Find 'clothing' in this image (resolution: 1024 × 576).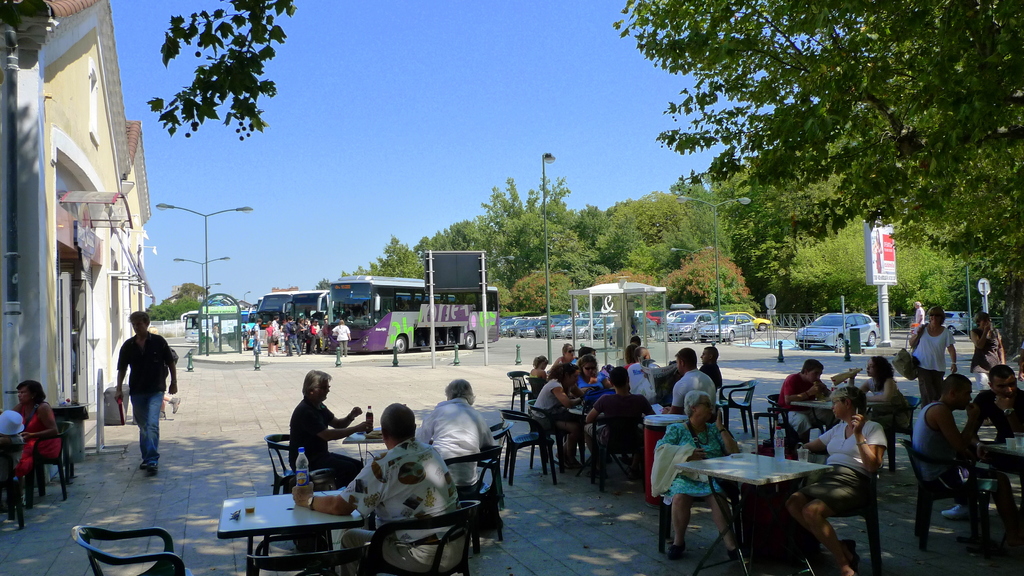
{"left": 120, "top": 332, "right": 178, "bottom": 469}.
